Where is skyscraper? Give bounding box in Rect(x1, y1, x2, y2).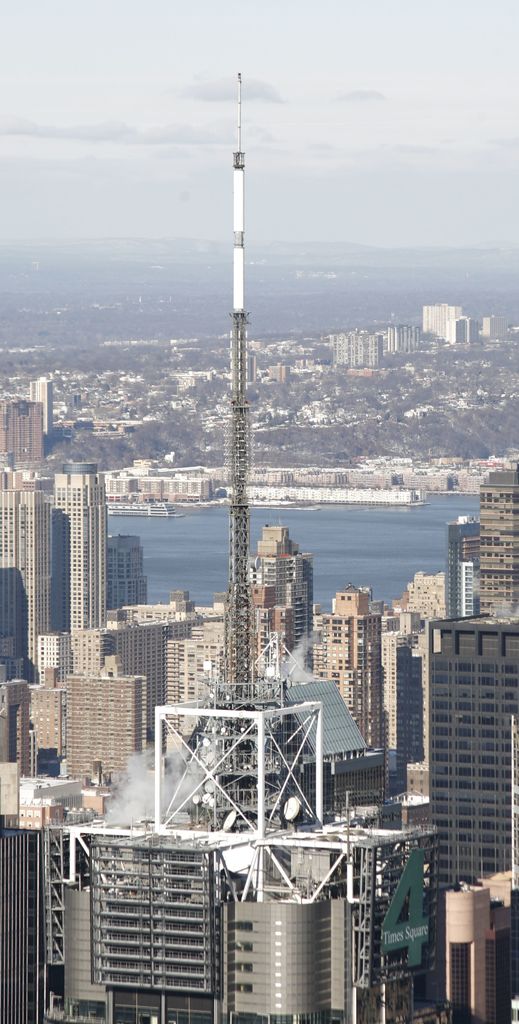
Rect(0, 401, 40, 465).
